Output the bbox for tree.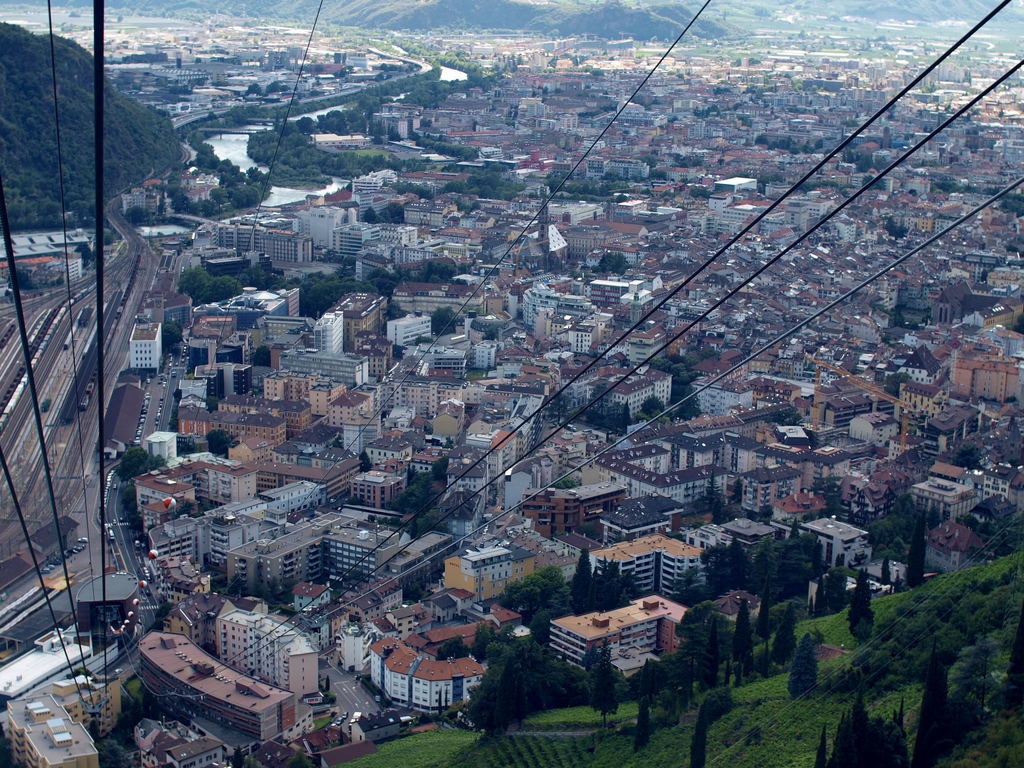
detection(287, 99, 305, 116).
